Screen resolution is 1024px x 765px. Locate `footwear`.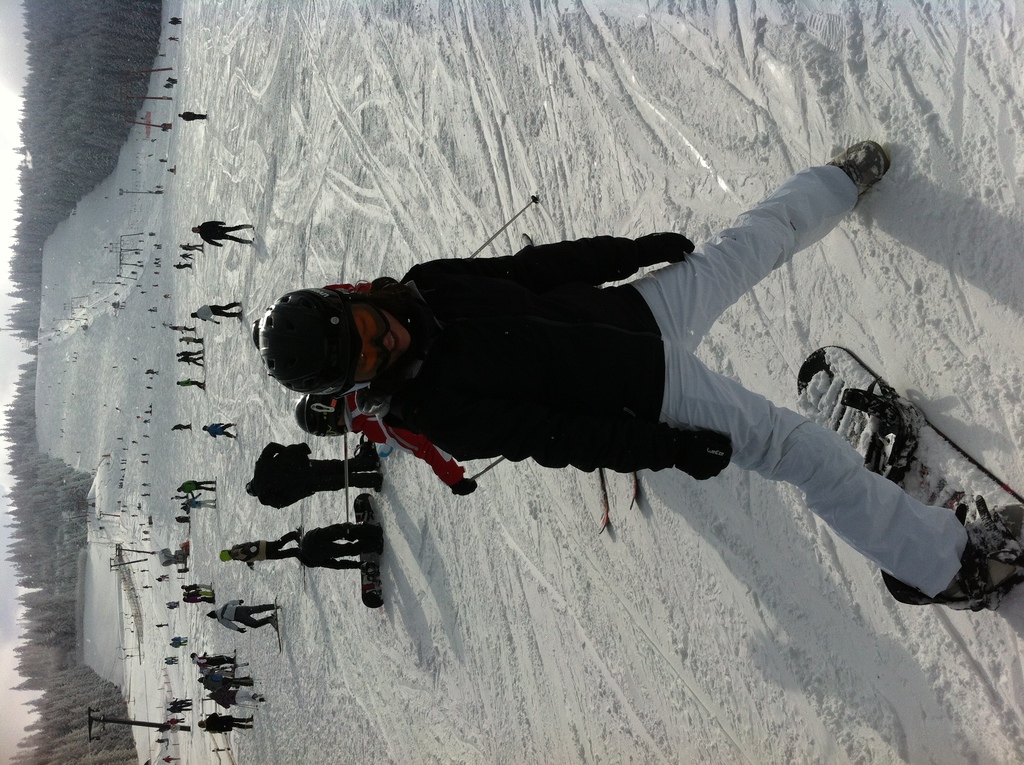
crop(823, 137, 889, 193).
